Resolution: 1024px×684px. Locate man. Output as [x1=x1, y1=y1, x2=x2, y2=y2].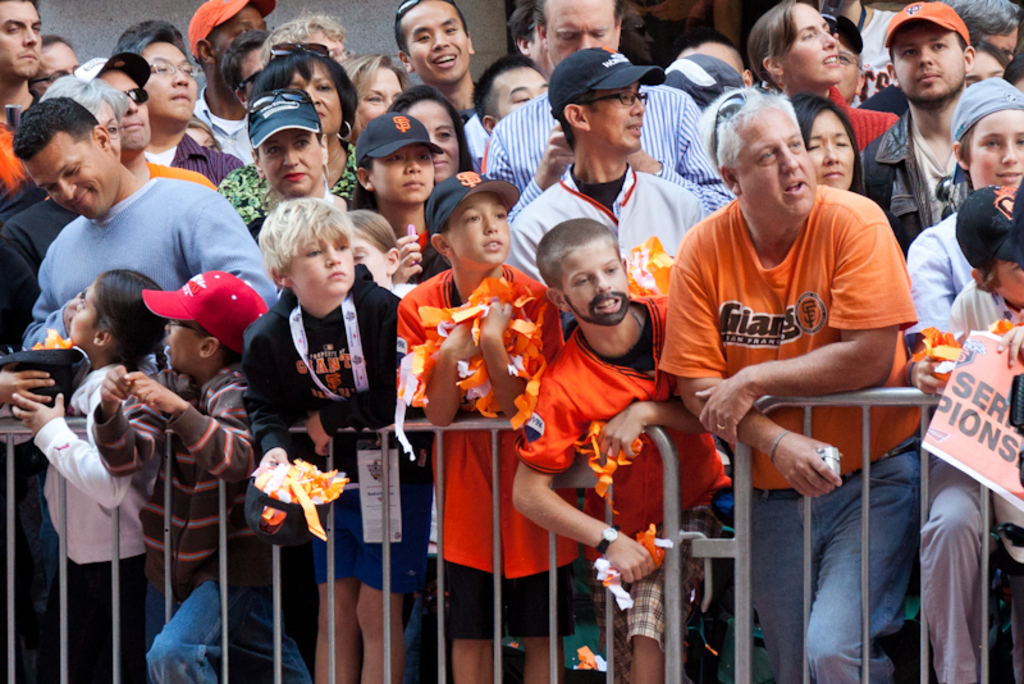
[x1=8, y1=97, x2=276, y2=351].
